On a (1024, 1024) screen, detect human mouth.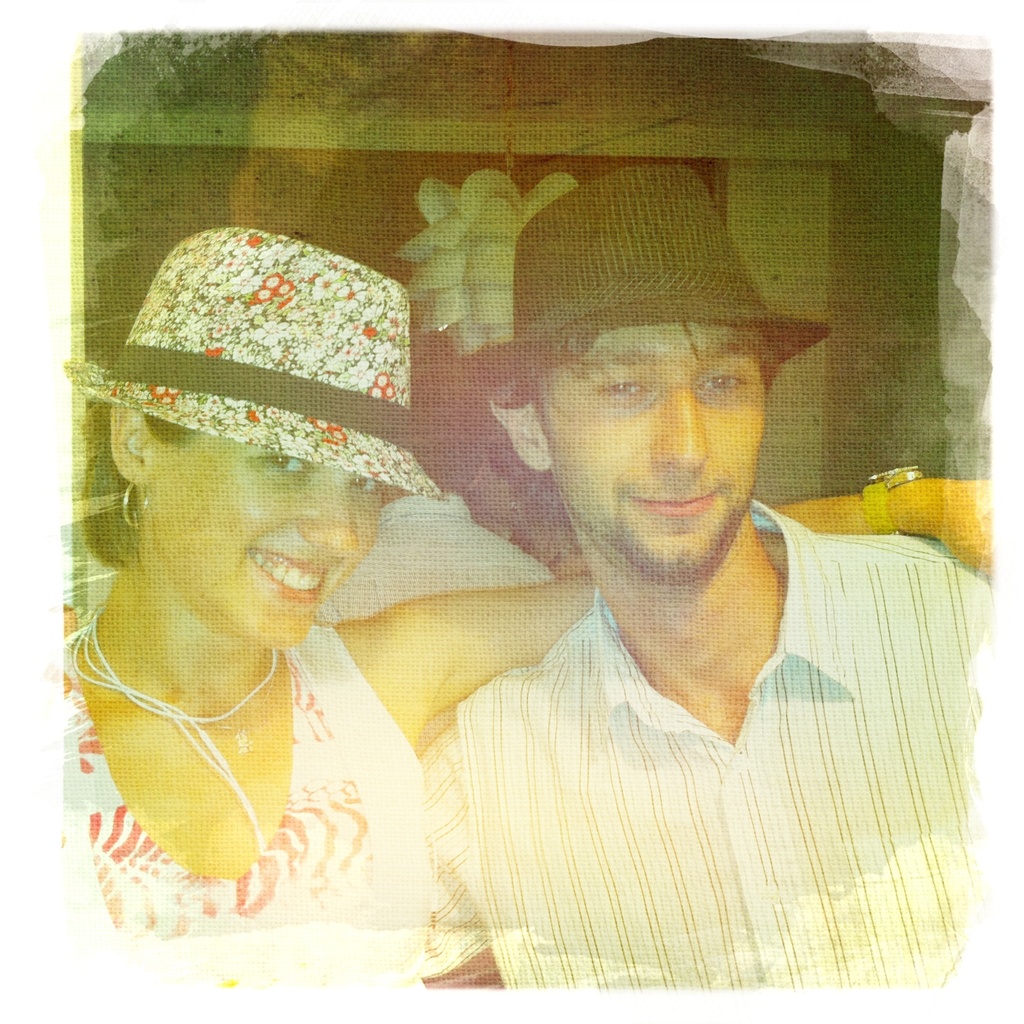
pyautogui.locateOnScreen(240, 545, 331, 588).
